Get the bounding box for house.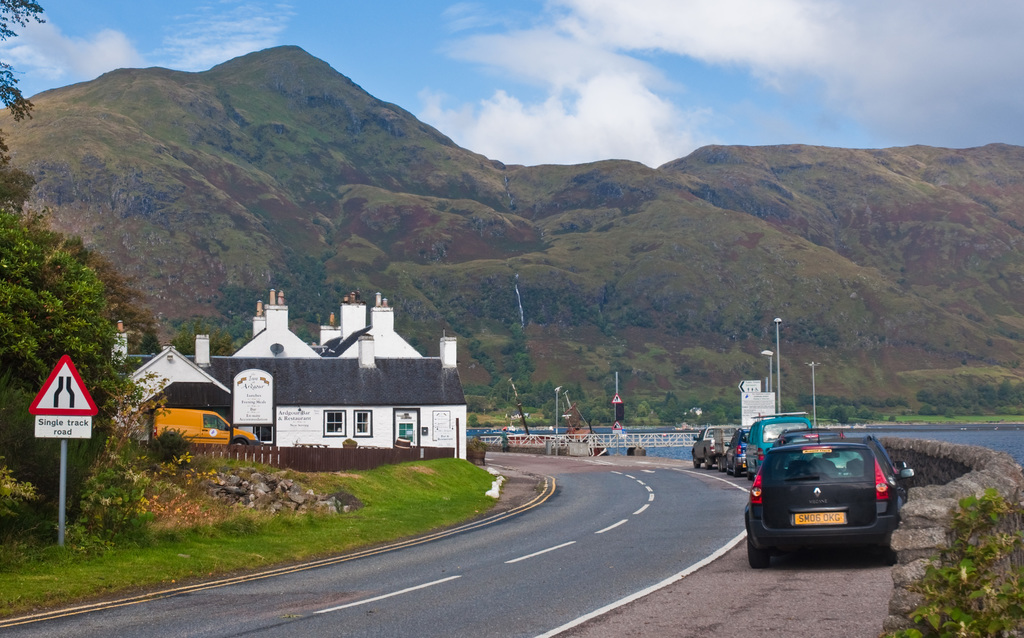
x1=195 y1=296 x2=468 y2=463.
